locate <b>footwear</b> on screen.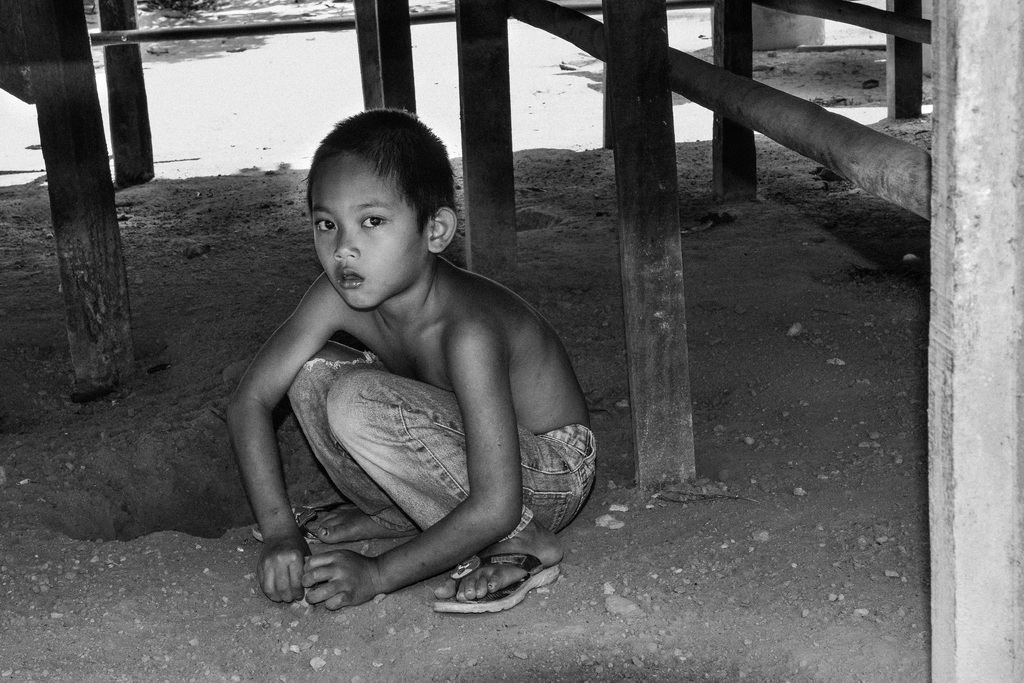
On screen at [x1=249, y1=500, x2=360, y2=546].
